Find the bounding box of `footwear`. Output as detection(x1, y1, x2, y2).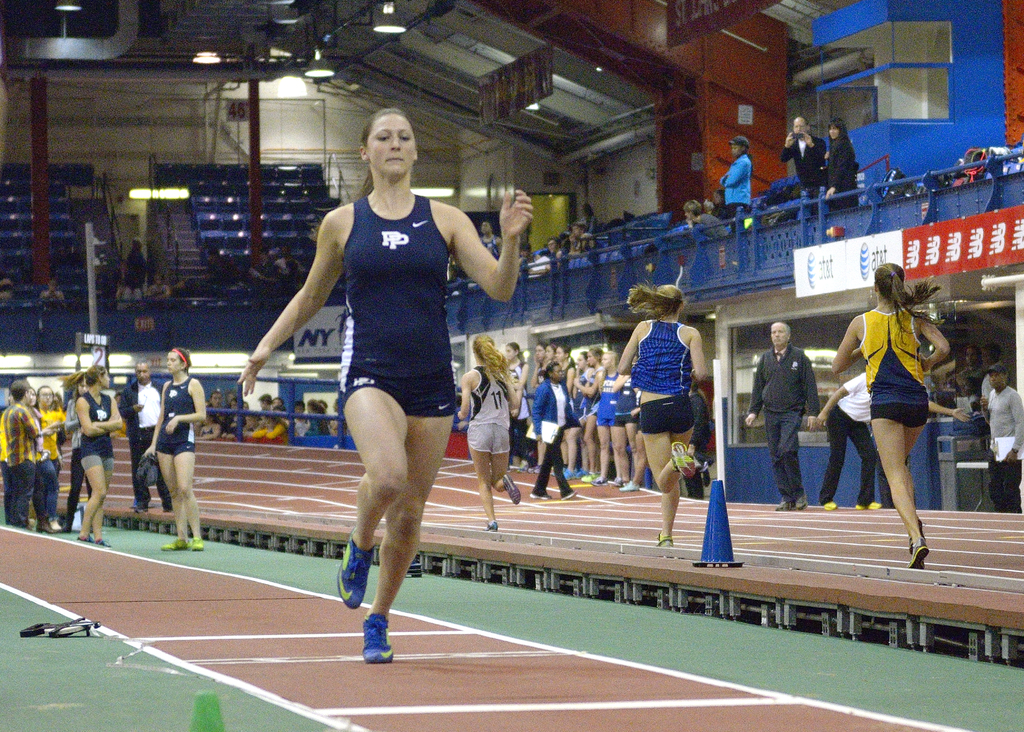
detection(908, 537, 930, 572).
